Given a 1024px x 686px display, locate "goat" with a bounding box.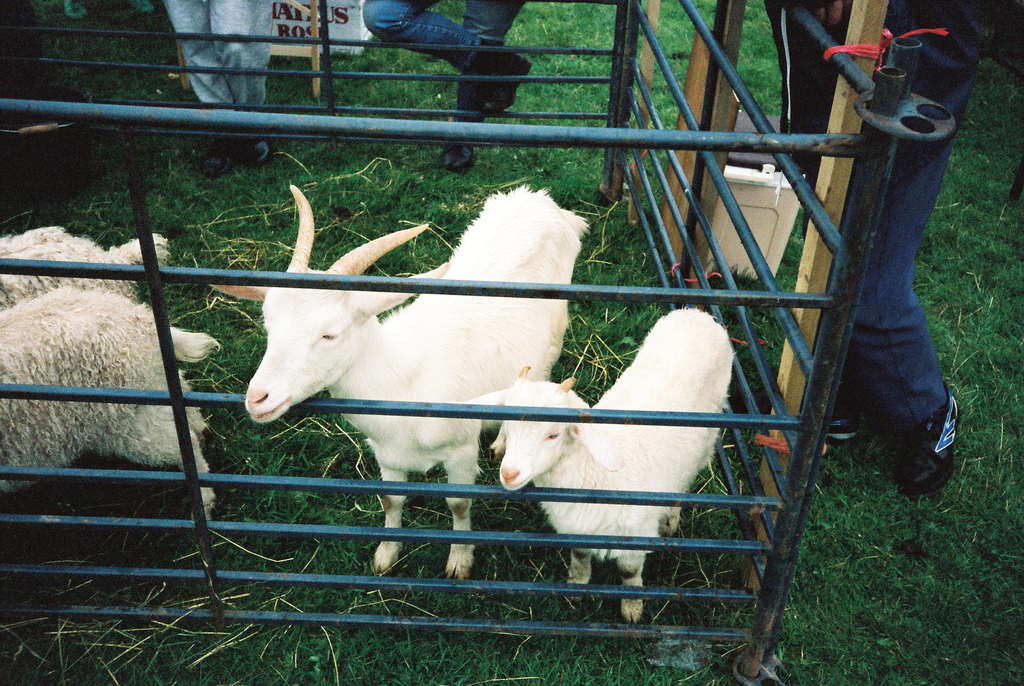
Located: {"left": 262, "top": 250, "right": 609, "bottom": 576}.
